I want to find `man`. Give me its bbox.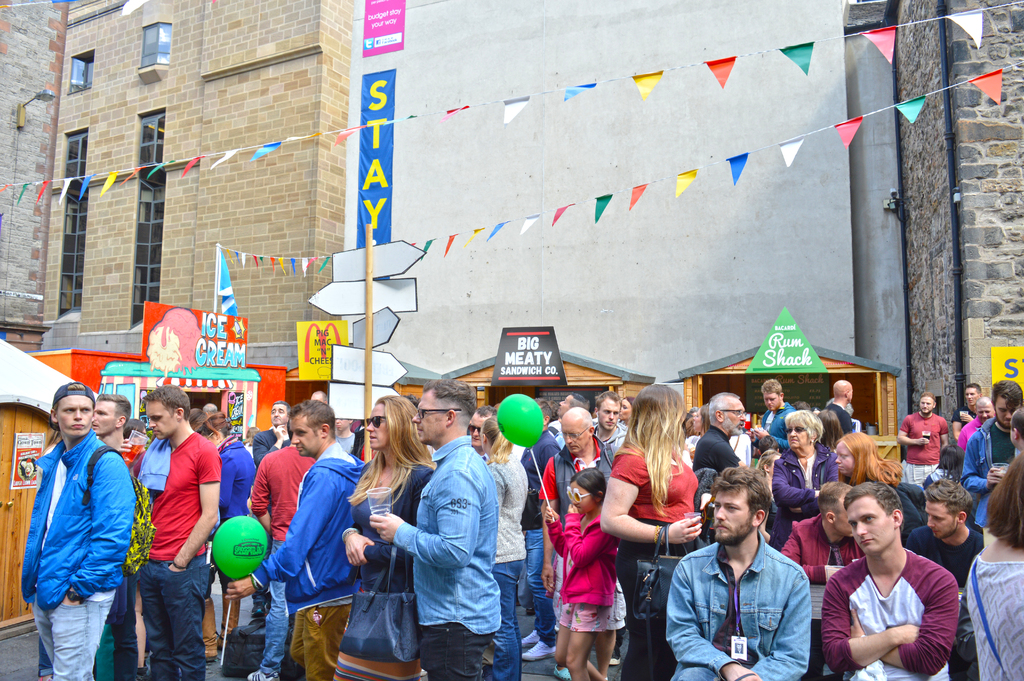
bbox(775, 480, 864, 589).
